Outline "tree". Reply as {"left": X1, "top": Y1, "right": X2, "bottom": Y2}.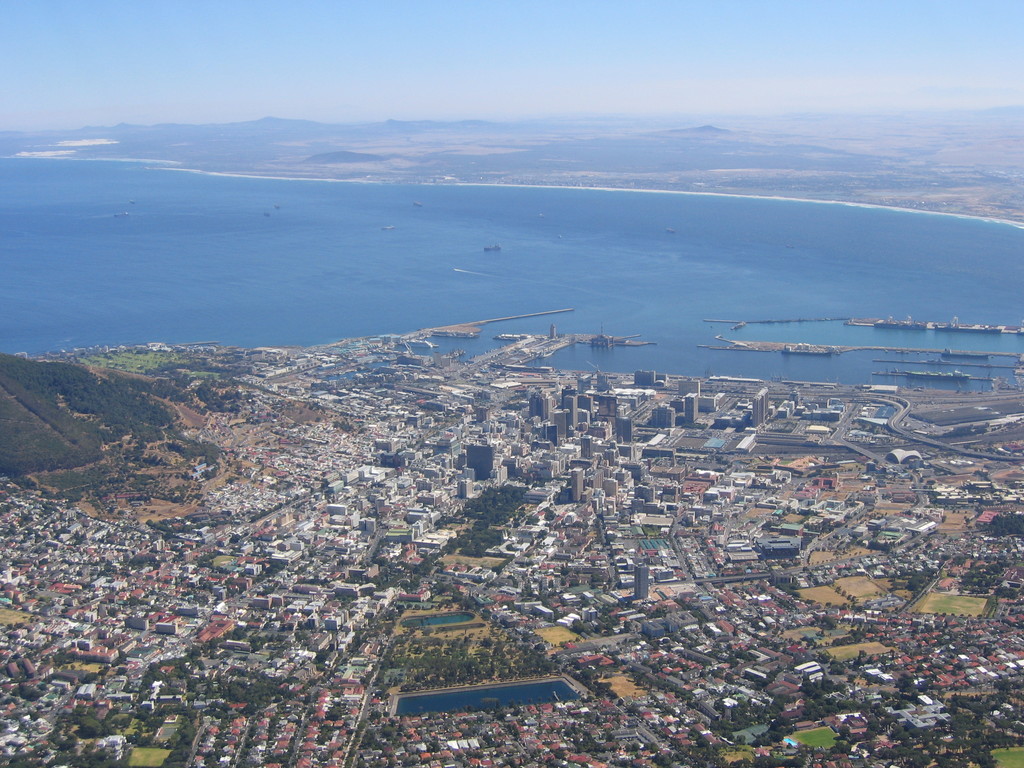
{"left": 943, "top": 552, "right": 952, "bottom": 560}.
